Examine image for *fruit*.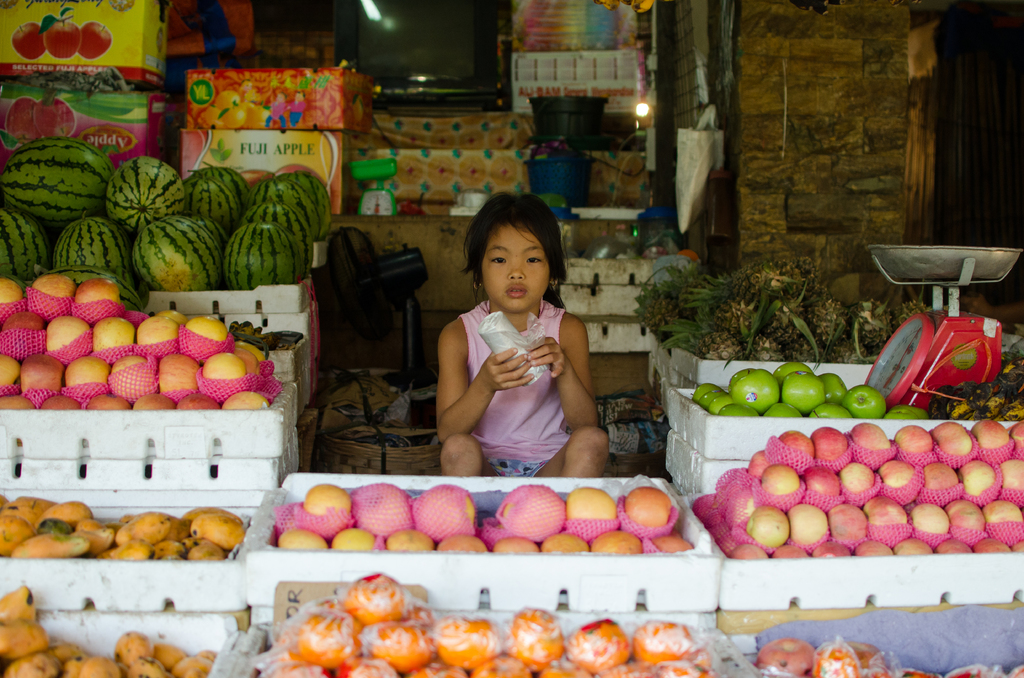
Examination result: x1=851 y1=420 x2=893 y2=466.
